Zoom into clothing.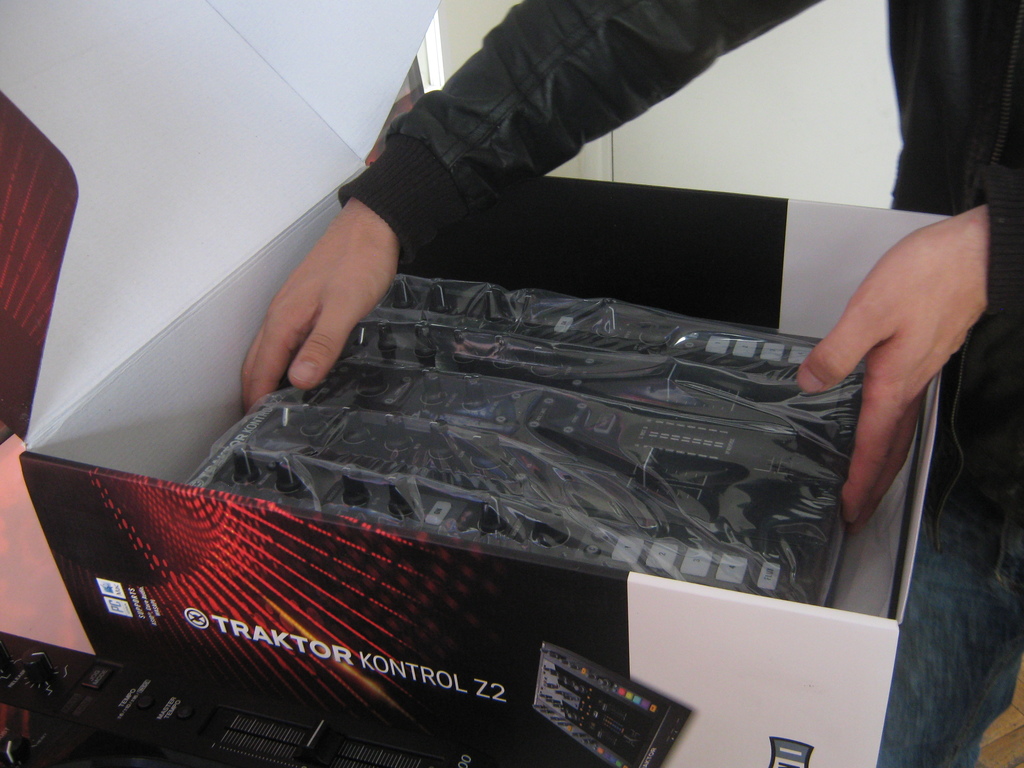
Zoom target: bbox(339, 0, 1023, 767).
